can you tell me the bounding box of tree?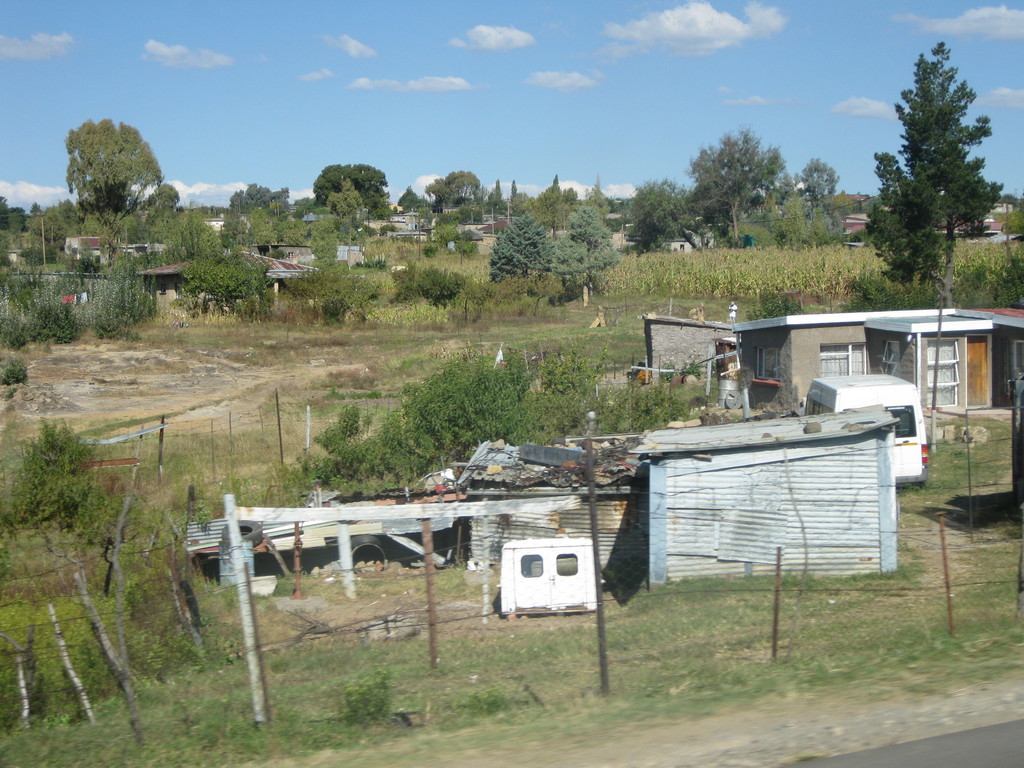
{"left": 22, "top": 237, "right": 57, "bottom": 269}.
